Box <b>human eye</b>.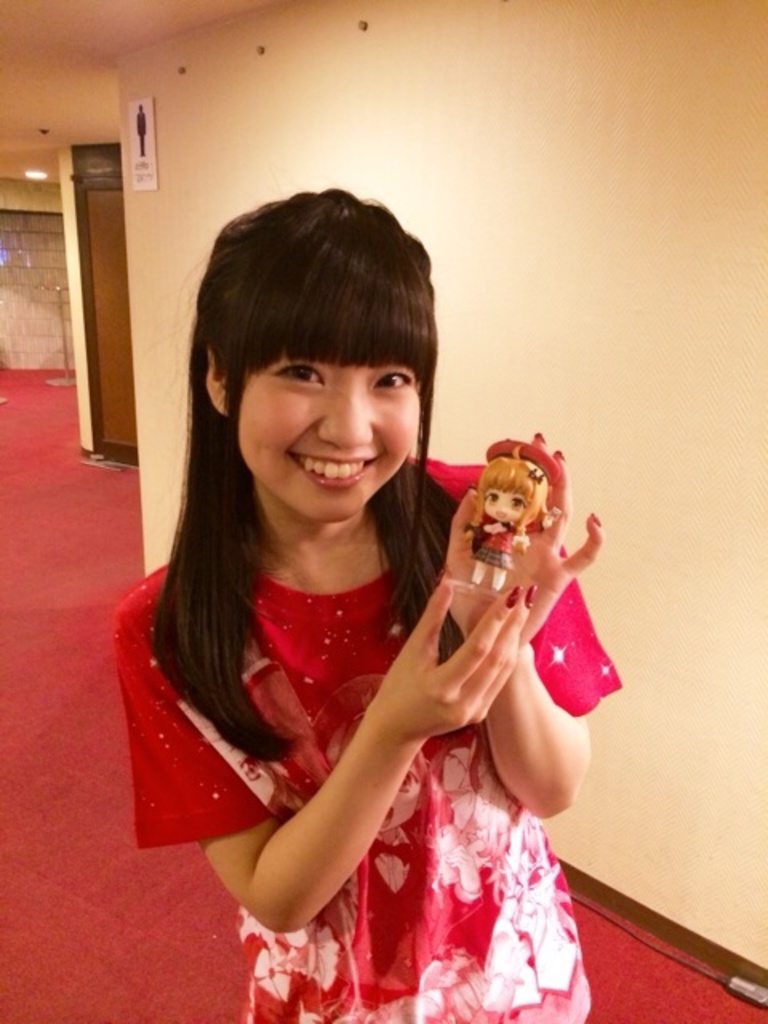
509,496,526,509.
